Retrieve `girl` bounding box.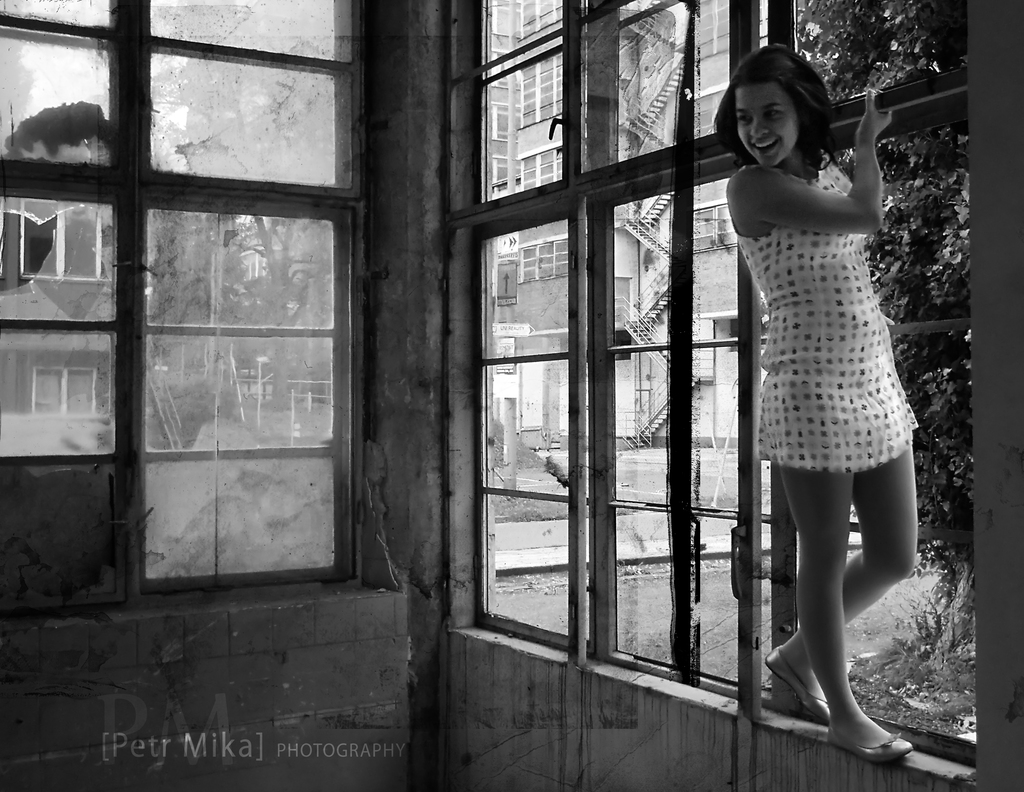
Bounding box: {"x1": 715, "y1": 45, "x2": 911, "y2": 766}.
